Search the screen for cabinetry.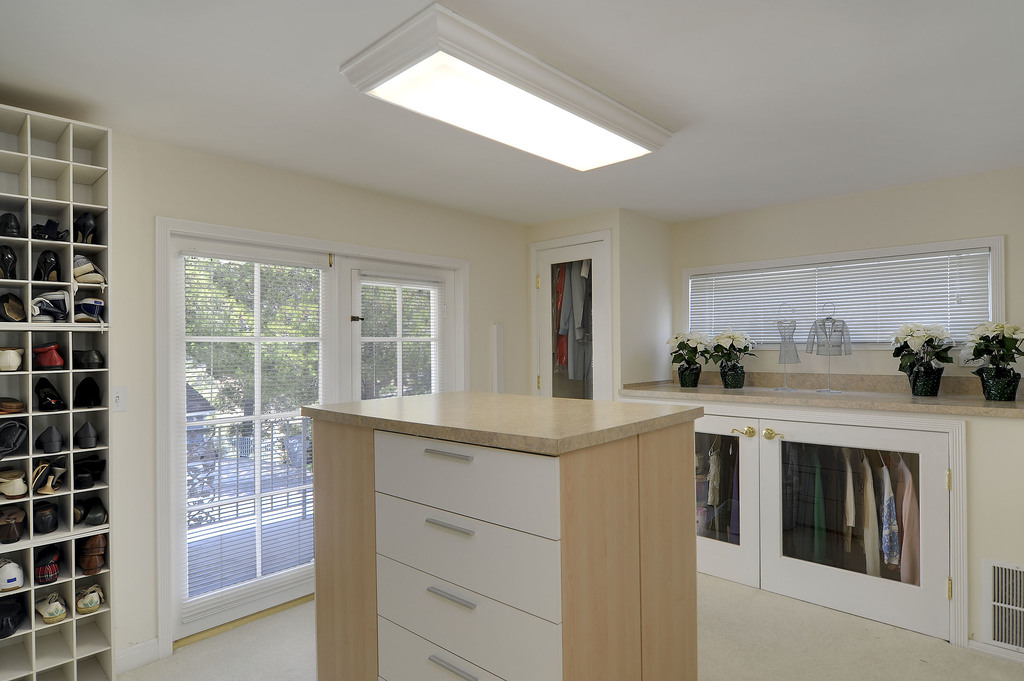
Found at [left=623, top=396, right=964, bottom=645].
